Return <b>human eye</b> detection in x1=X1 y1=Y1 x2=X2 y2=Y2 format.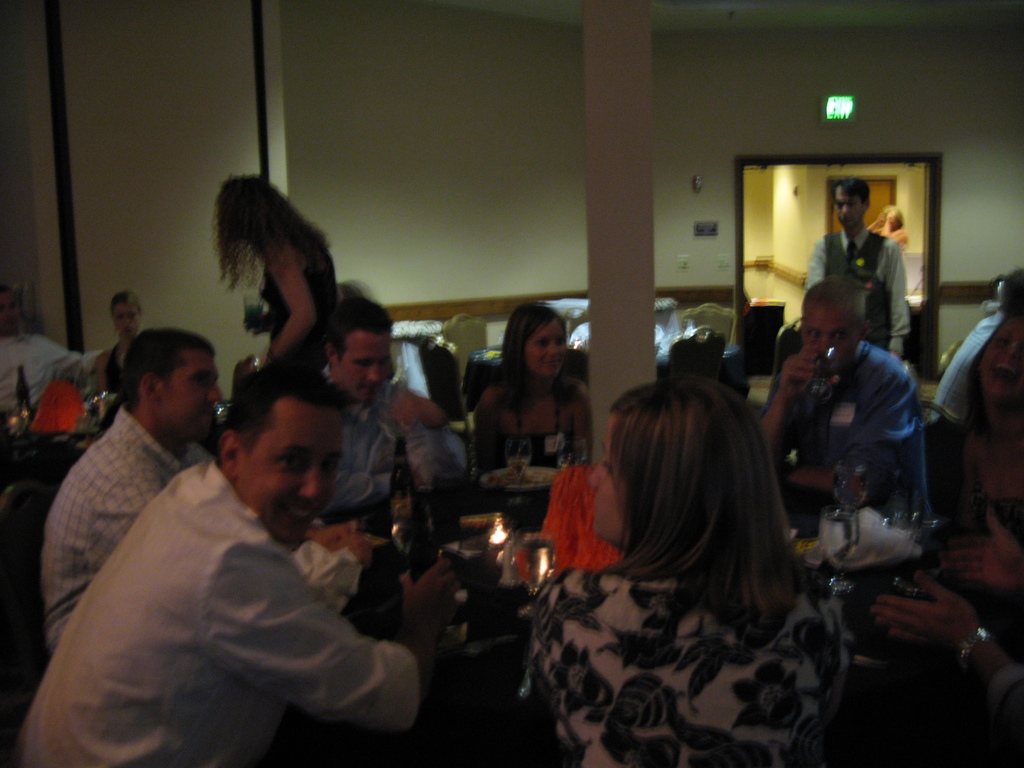
x1=808 y1=332 x2=817 y2=341.
